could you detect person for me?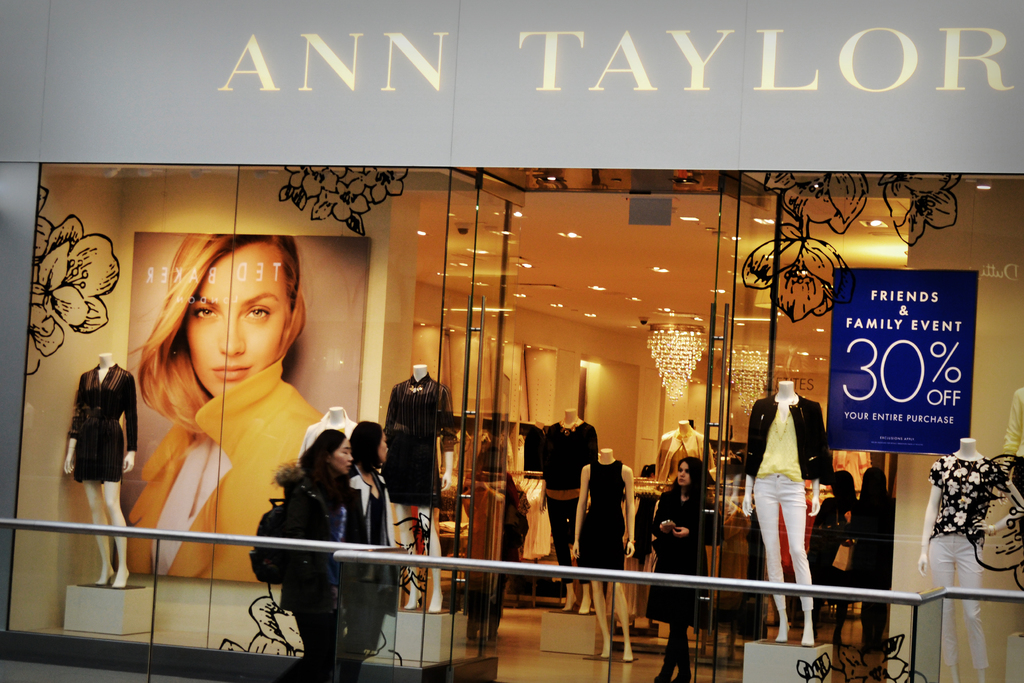
Detection result: 848:465:893:650.
